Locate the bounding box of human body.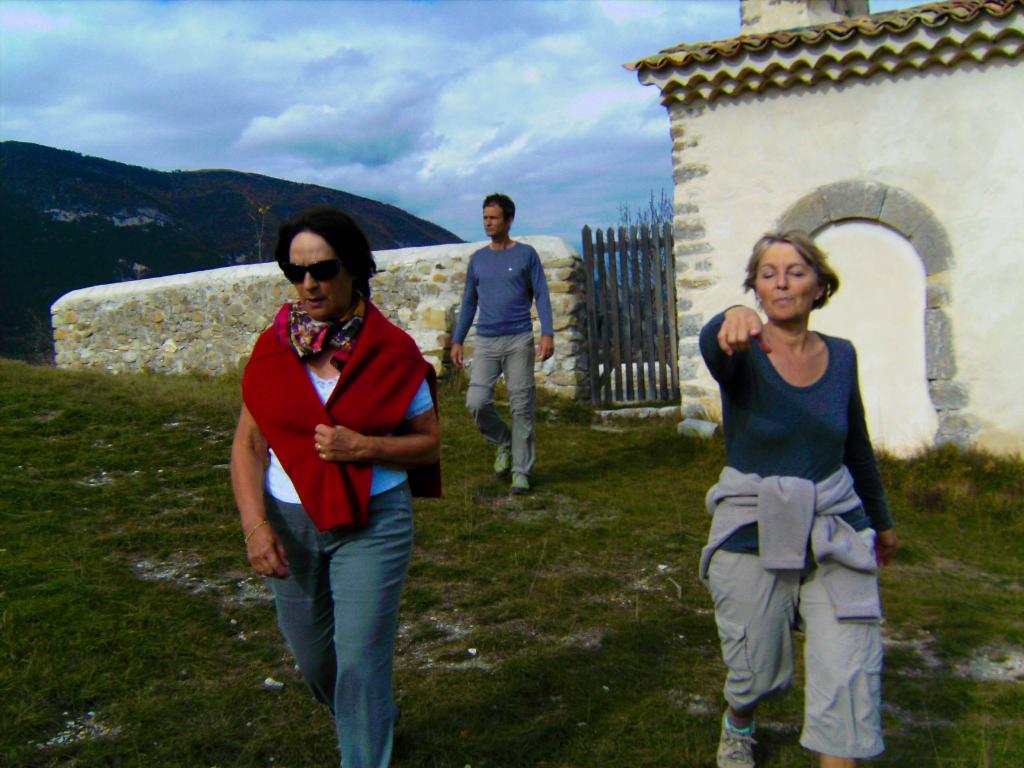
Bounding box: [x1=248, y1=268, x2=472, y2=767].
